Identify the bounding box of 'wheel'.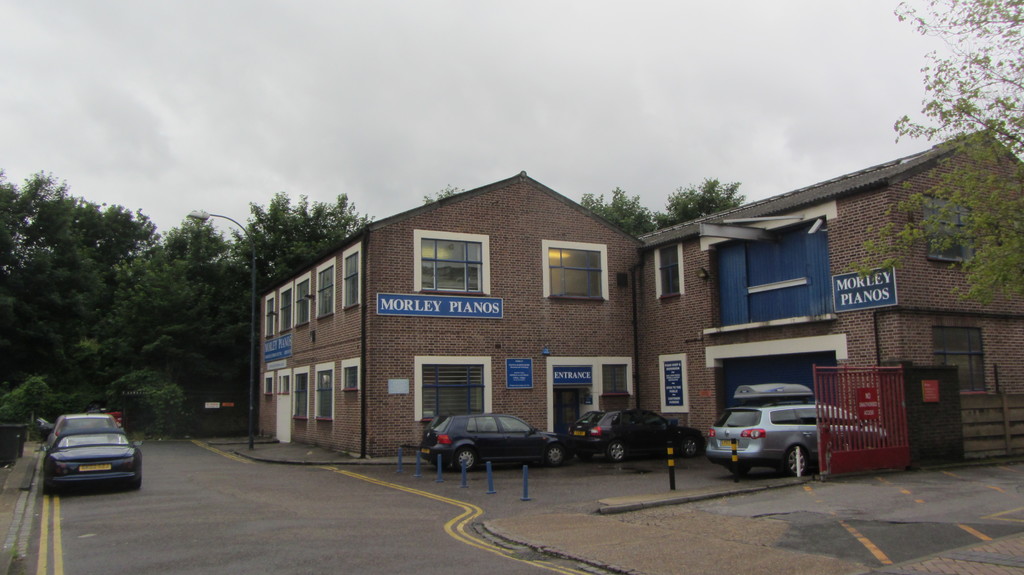
region(728, 464, 750, 475).
